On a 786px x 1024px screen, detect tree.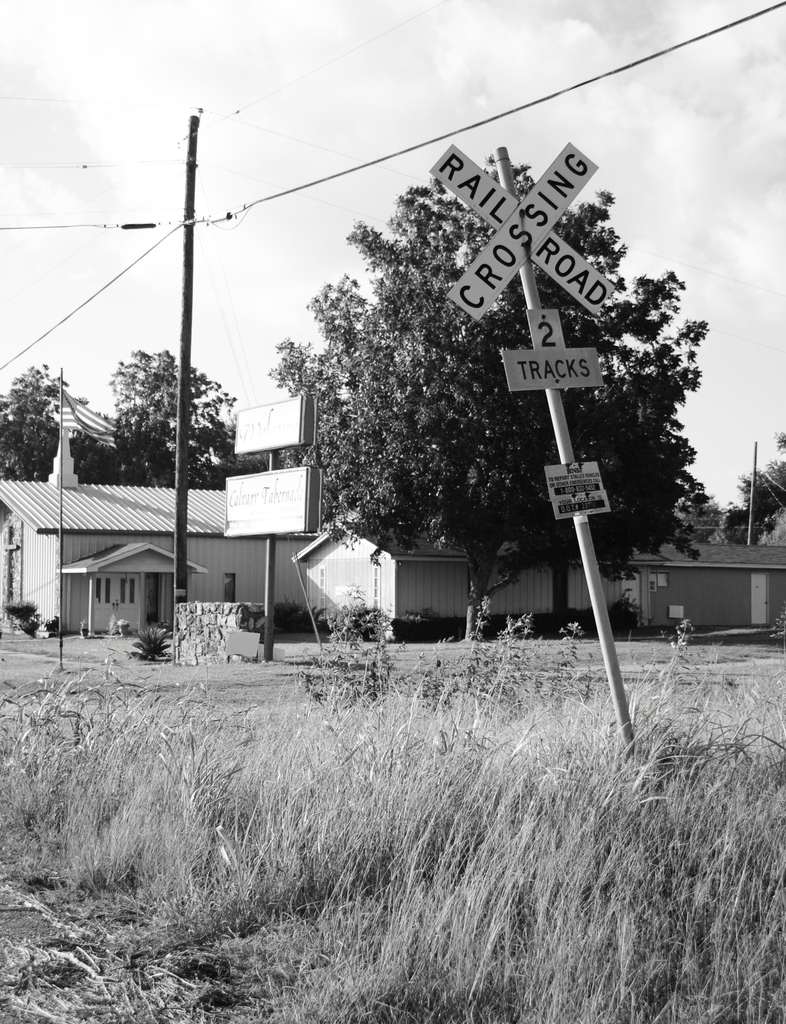
0,356,251,487.
